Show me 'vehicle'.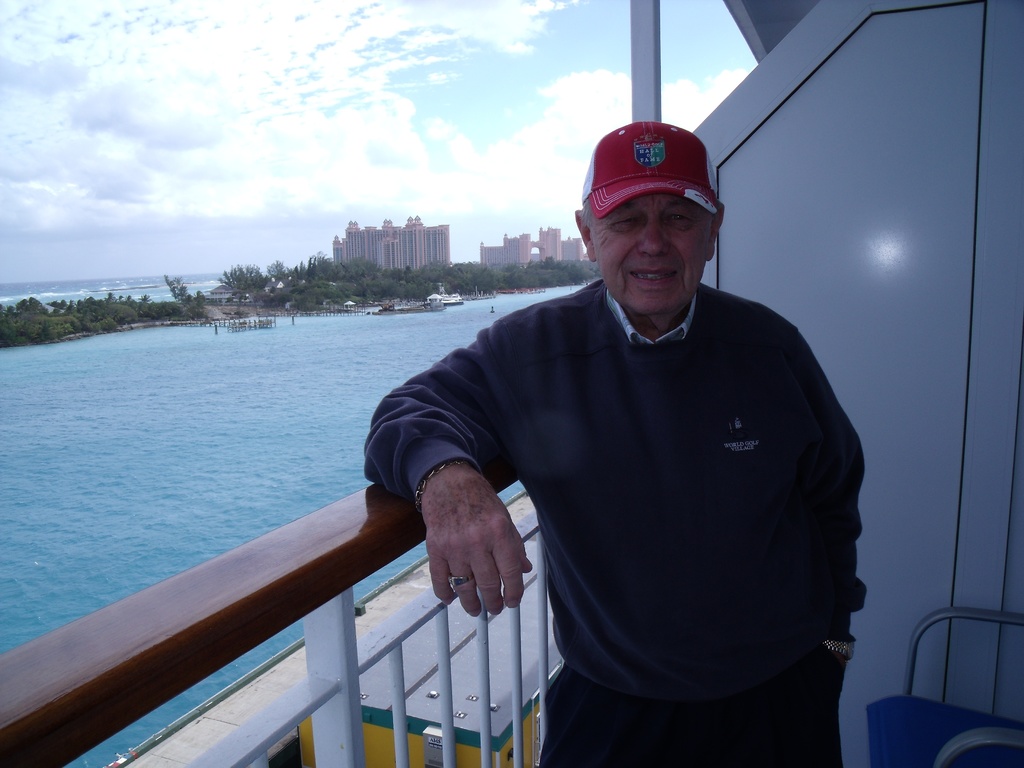
'vehicle' is here: (429,289,465,309).
